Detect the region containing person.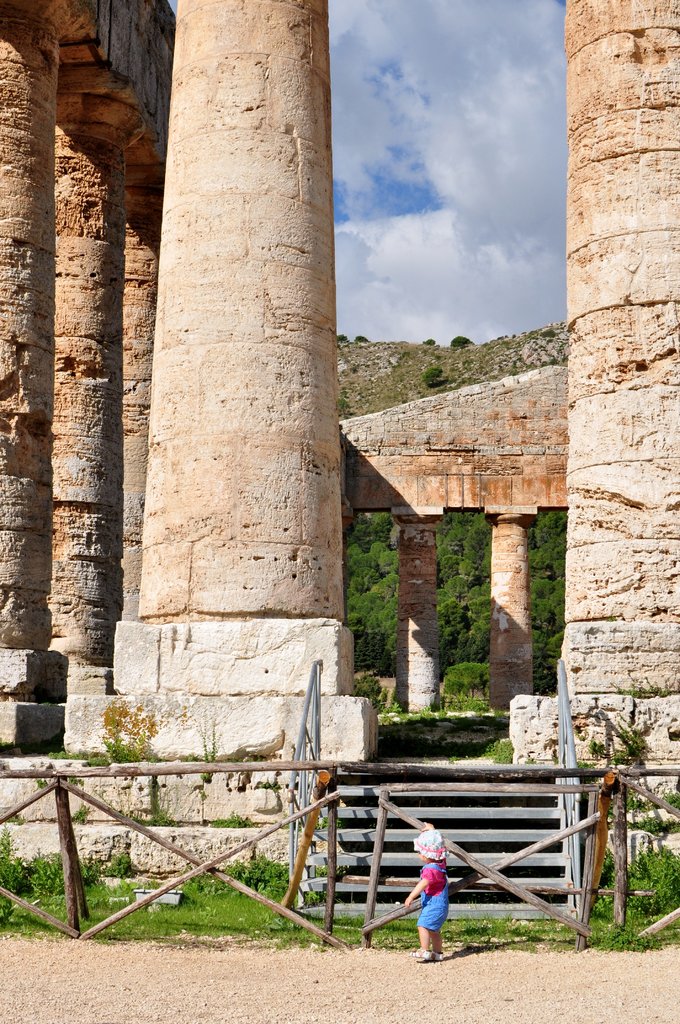
(x1=418, y1=842, x2=475, y2=963).
